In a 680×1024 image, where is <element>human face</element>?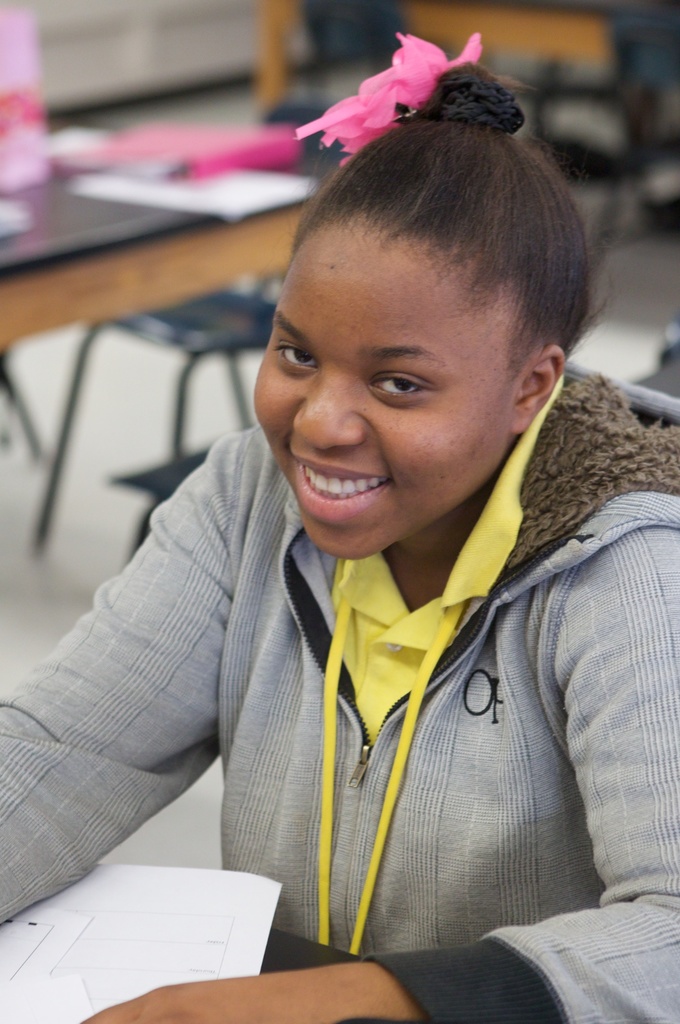
(left=253, top=212, right=523, bottom=564).
